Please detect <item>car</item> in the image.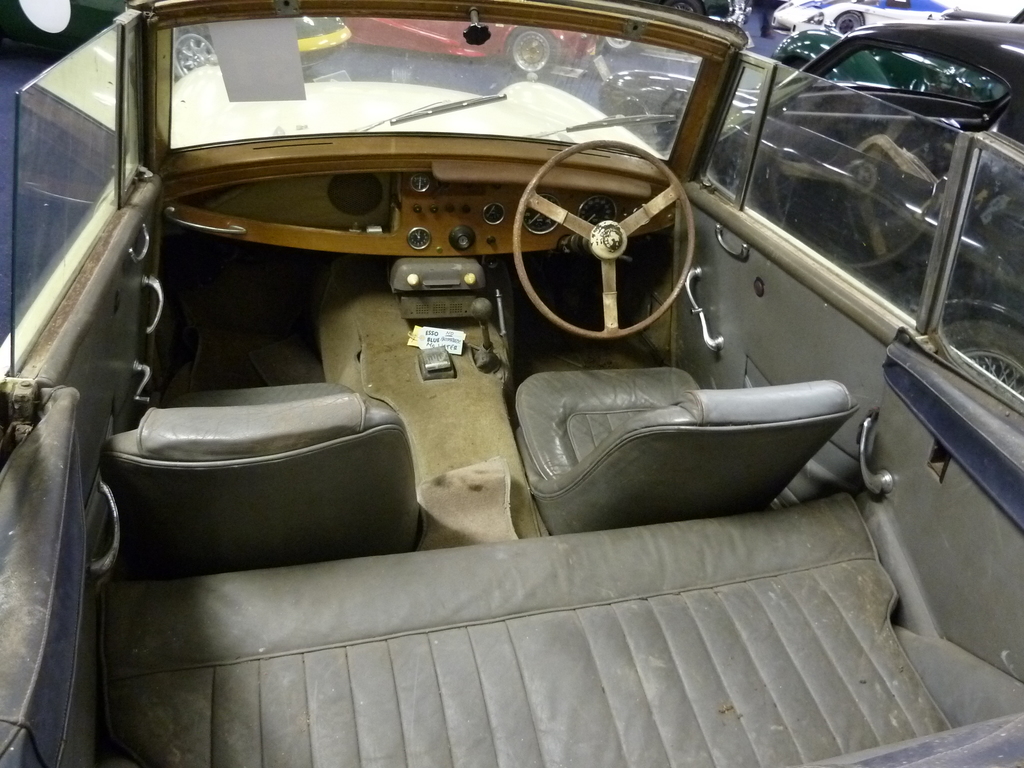
(607,24,1023,399).
